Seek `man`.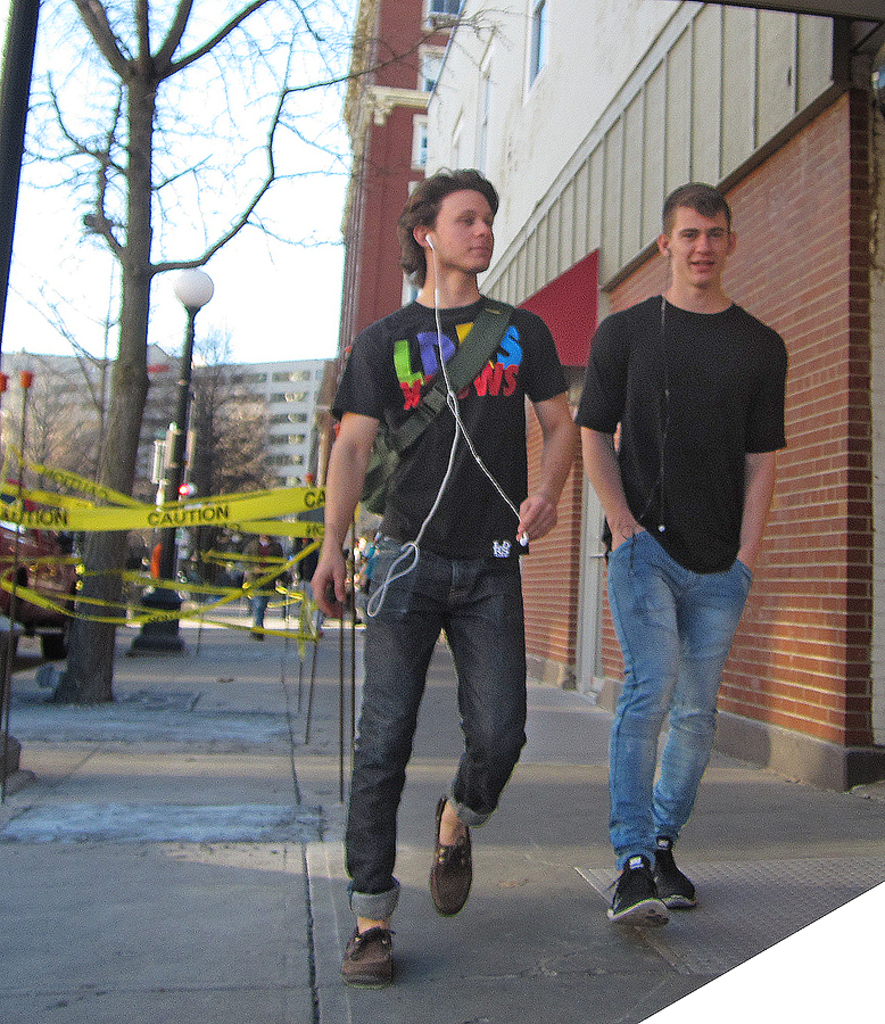
bbox=(569, 180, 792, 932).
